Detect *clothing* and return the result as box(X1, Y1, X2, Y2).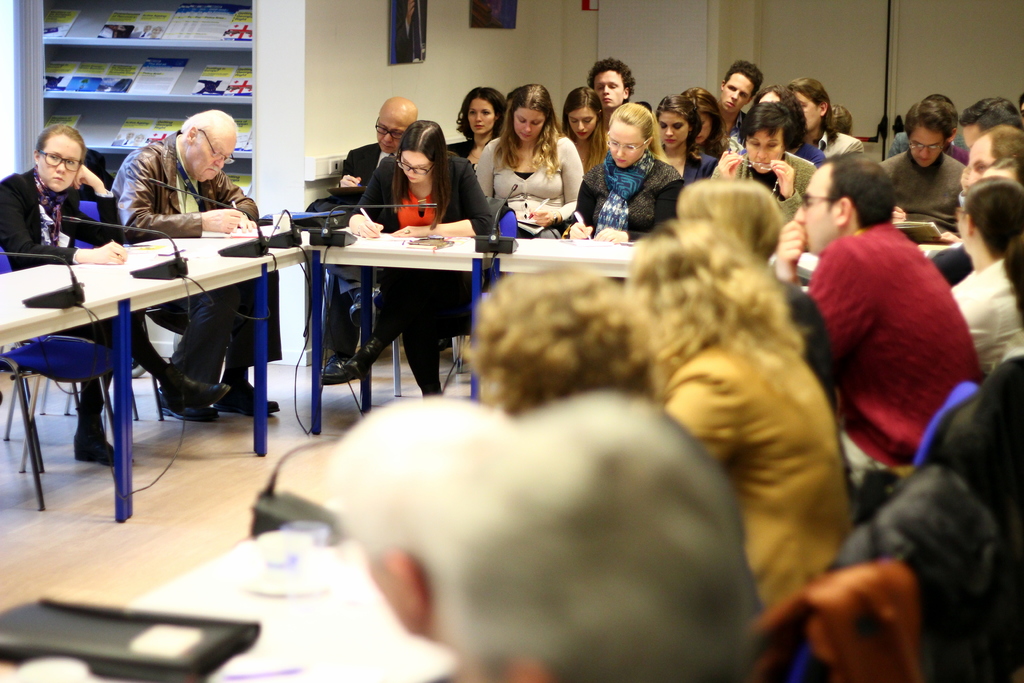
box(945, 253, 1023, 368).
